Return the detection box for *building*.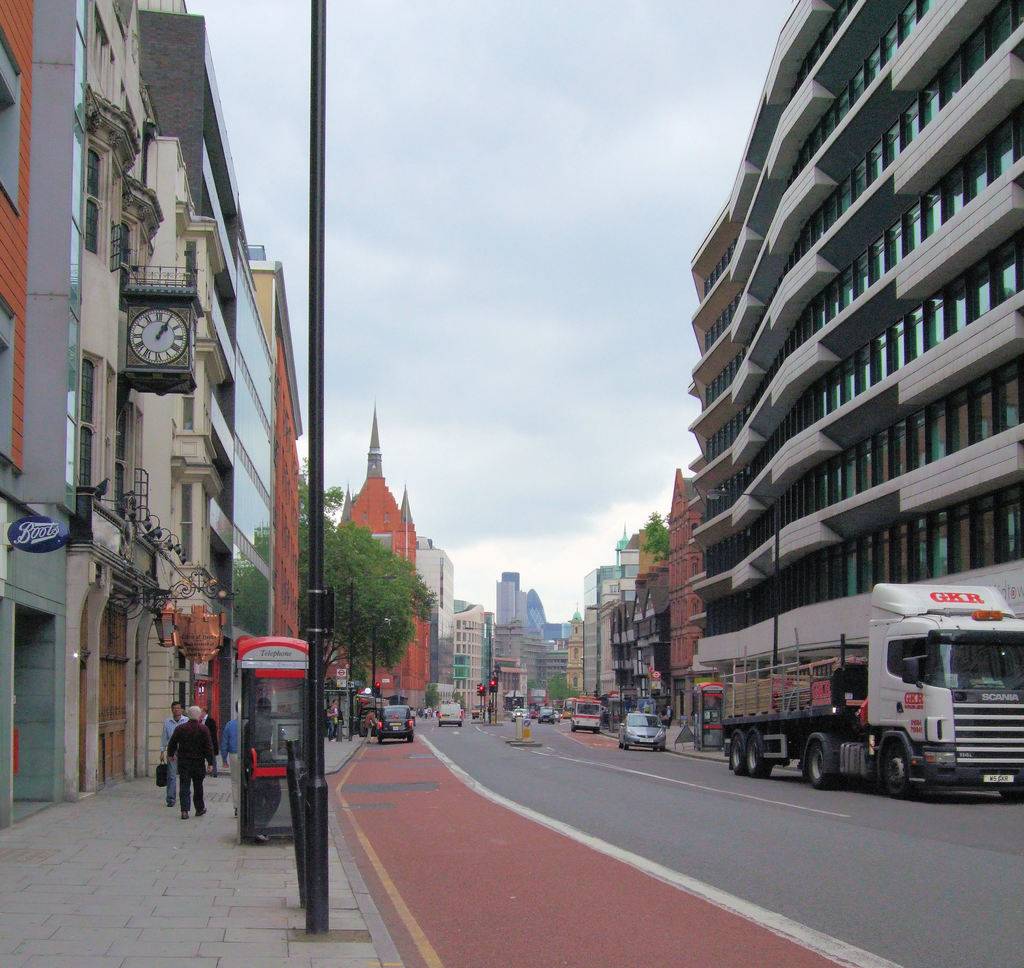
65,0,204,803.
